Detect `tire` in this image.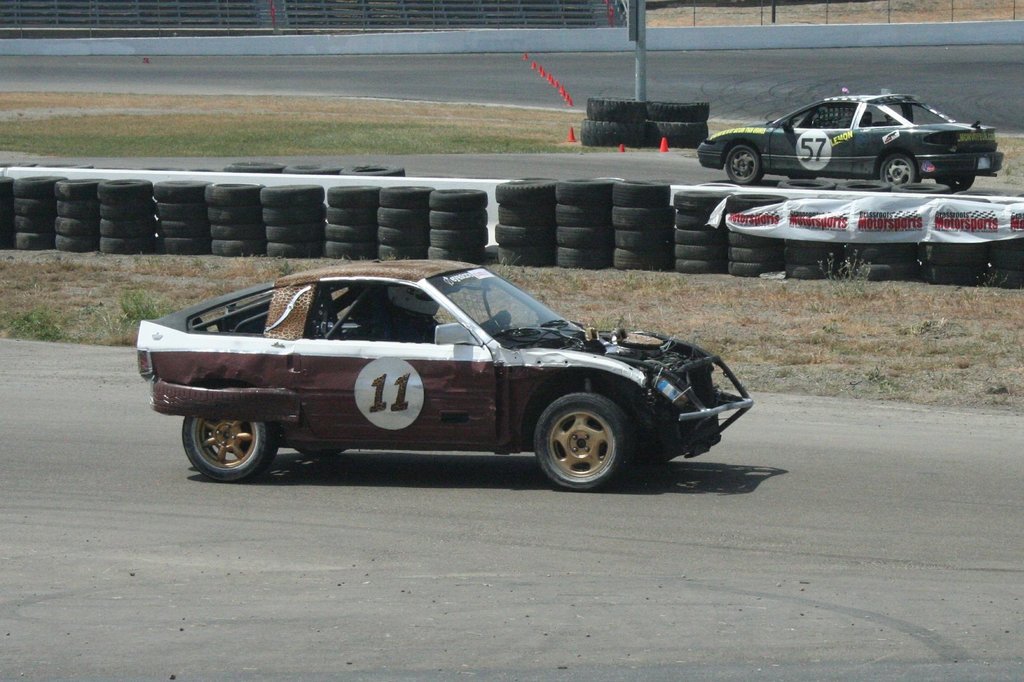
Detection: left=520, top=392, right=642, bottom=491.
